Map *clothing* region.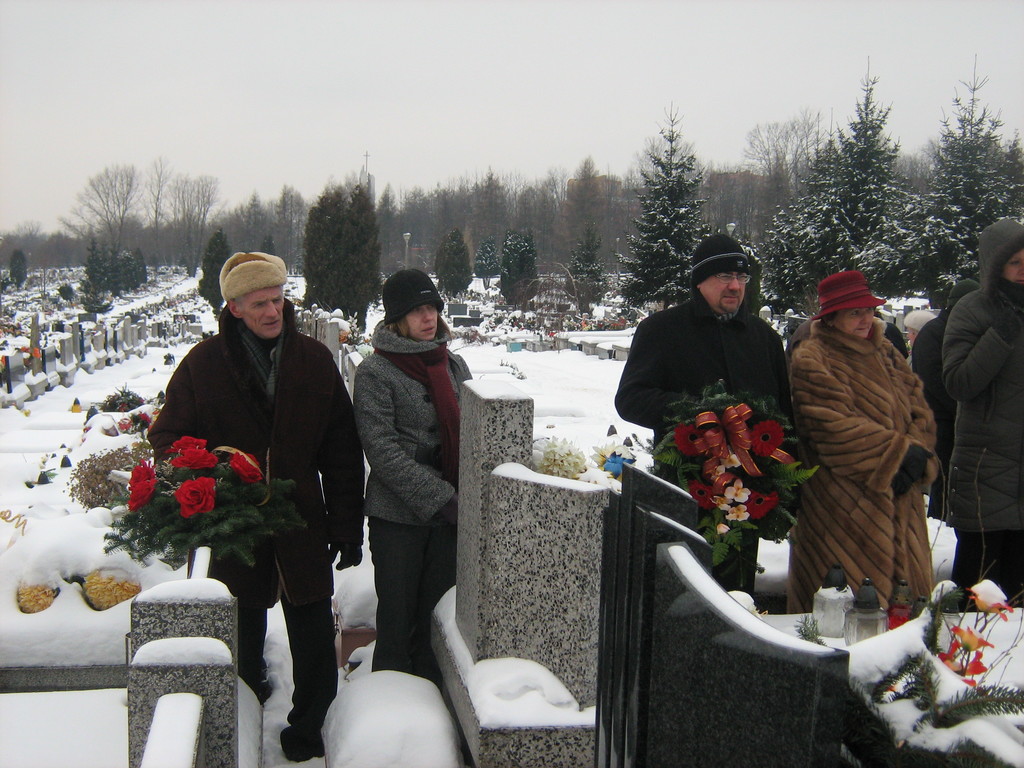
Mapped to <bbox>622, 309, 794, 574</bbox>.
